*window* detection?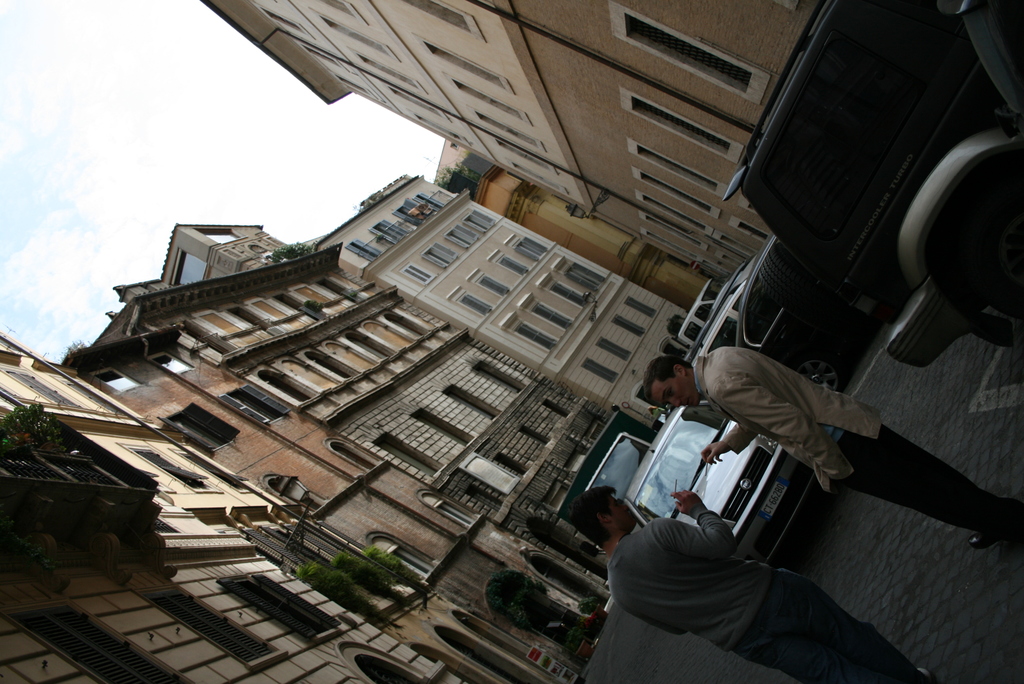
x1=529 y1=298 x2=573 y2=327
